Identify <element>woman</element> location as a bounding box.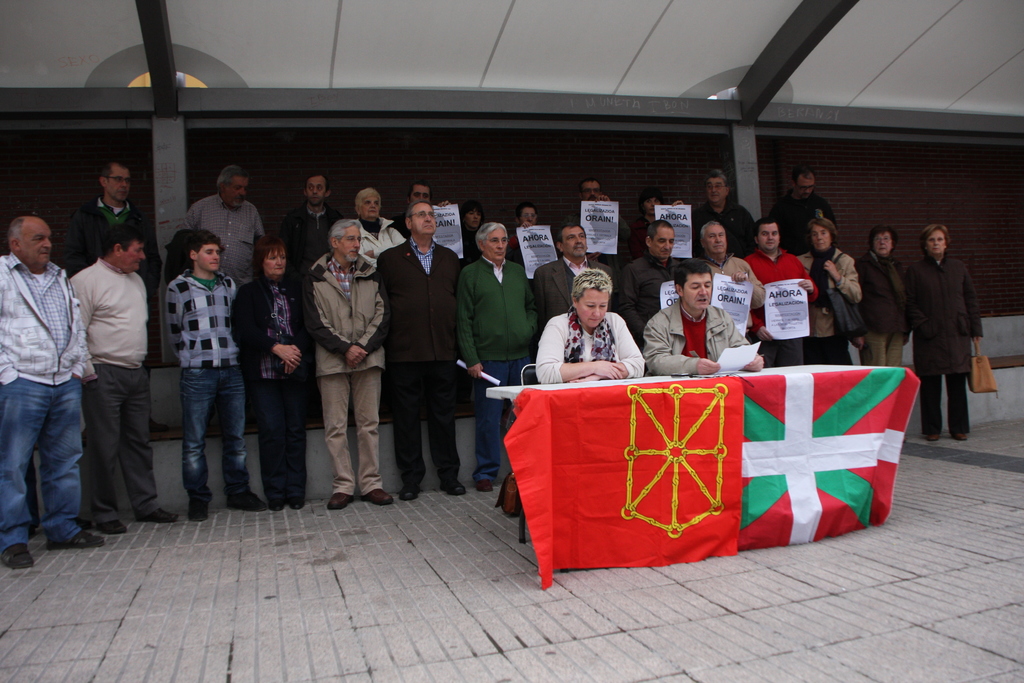
region(631, 189, 664, 256).
